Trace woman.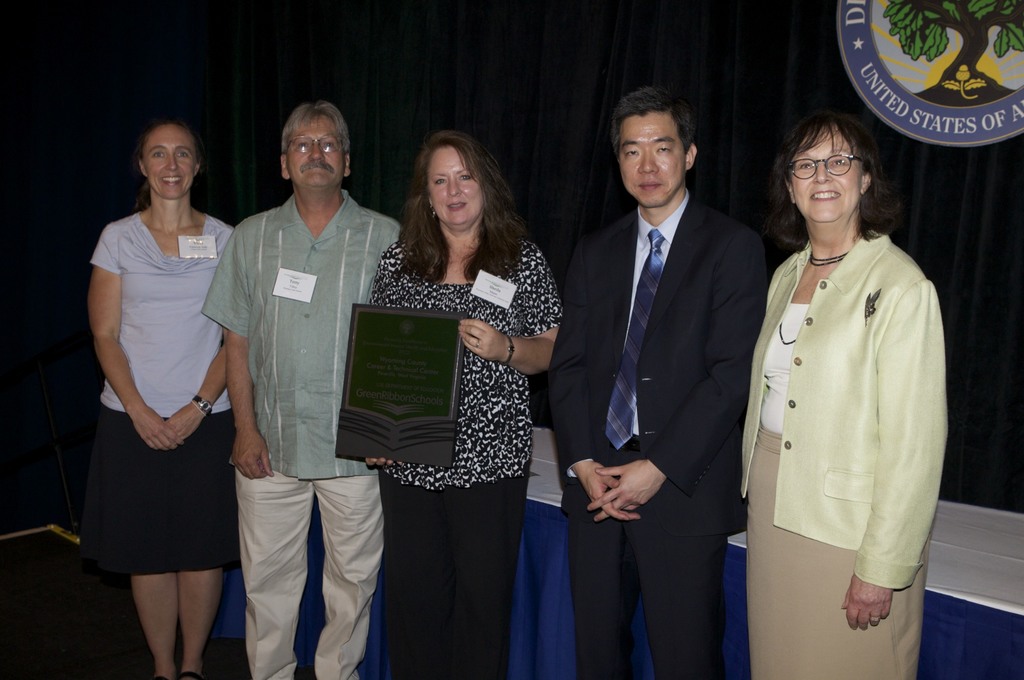
Traced to 370,140,556,679.
